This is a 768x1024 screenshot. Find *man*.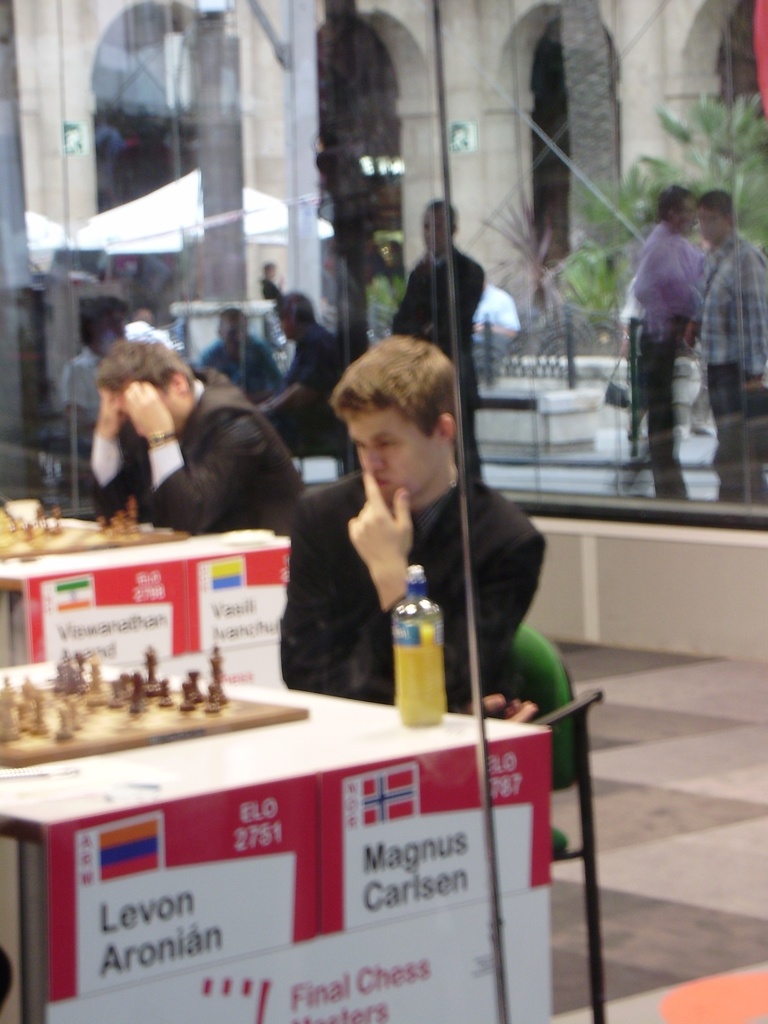
Bounding box: locate(612, 182, 710, 497).
